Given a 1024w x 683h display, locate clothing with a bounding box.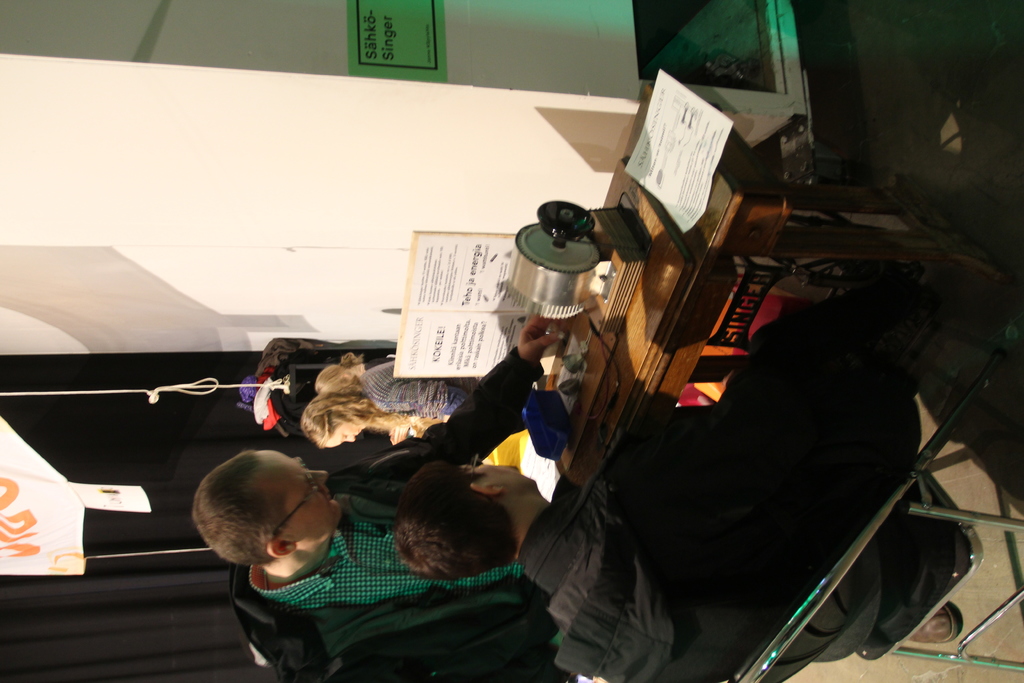
Located: bbox=(511, 297, 954, 682).
